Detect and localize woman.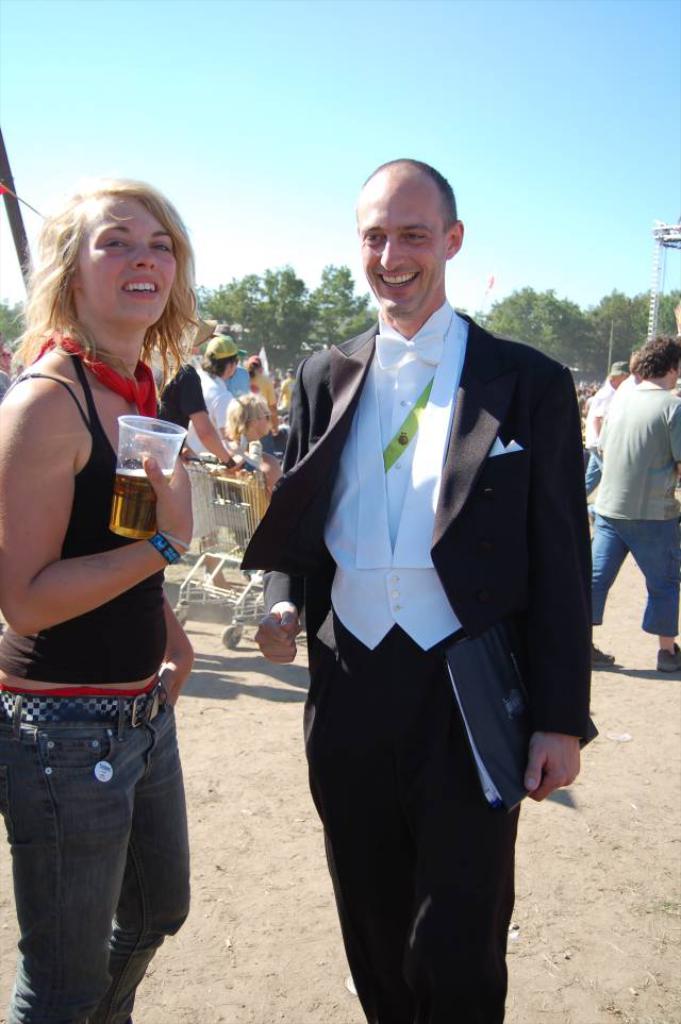
Localized at crop(225, 388, 278, 480).
